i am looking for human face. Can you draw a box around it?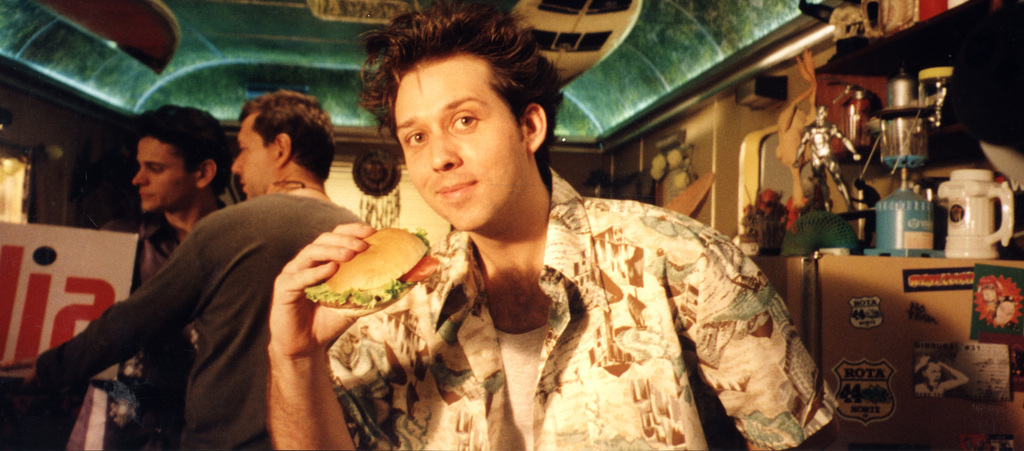
Sure, the bounding box is 232, 115, 275, 202.
